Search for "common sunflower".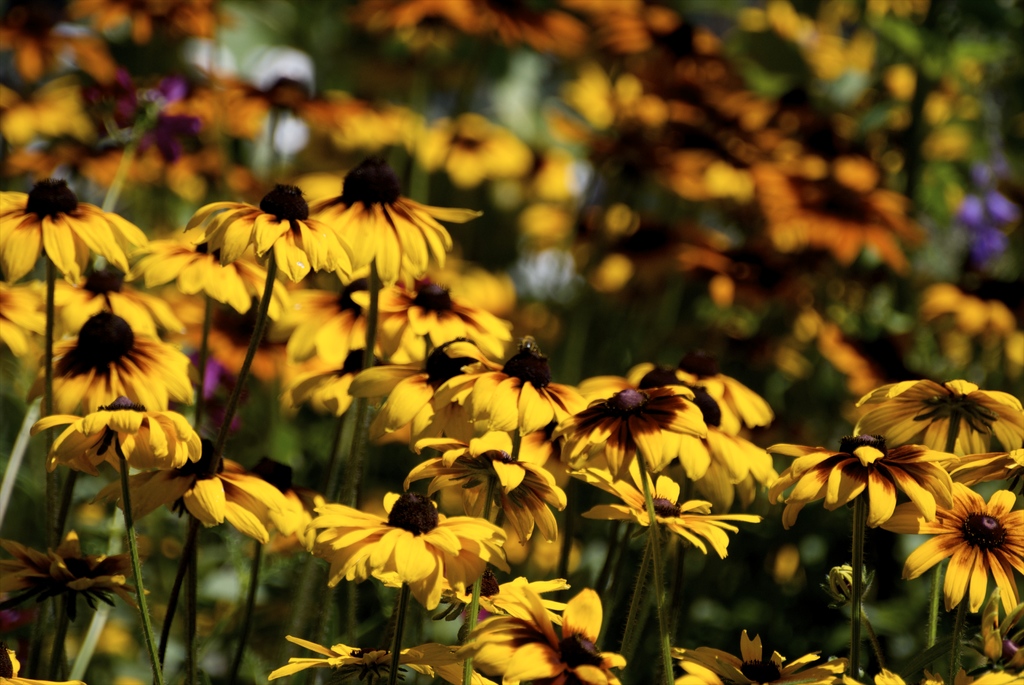
Found at bbox=(351, 344, 486, 440).
